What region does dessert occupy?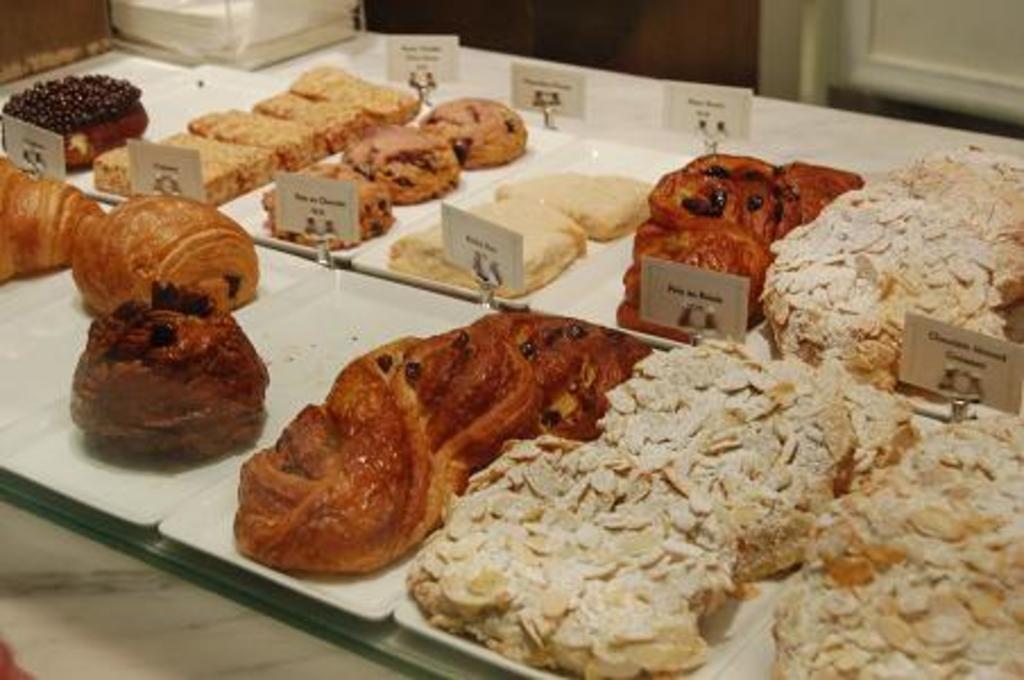
[x1=233, y1=306, x2=652, y2=569].
